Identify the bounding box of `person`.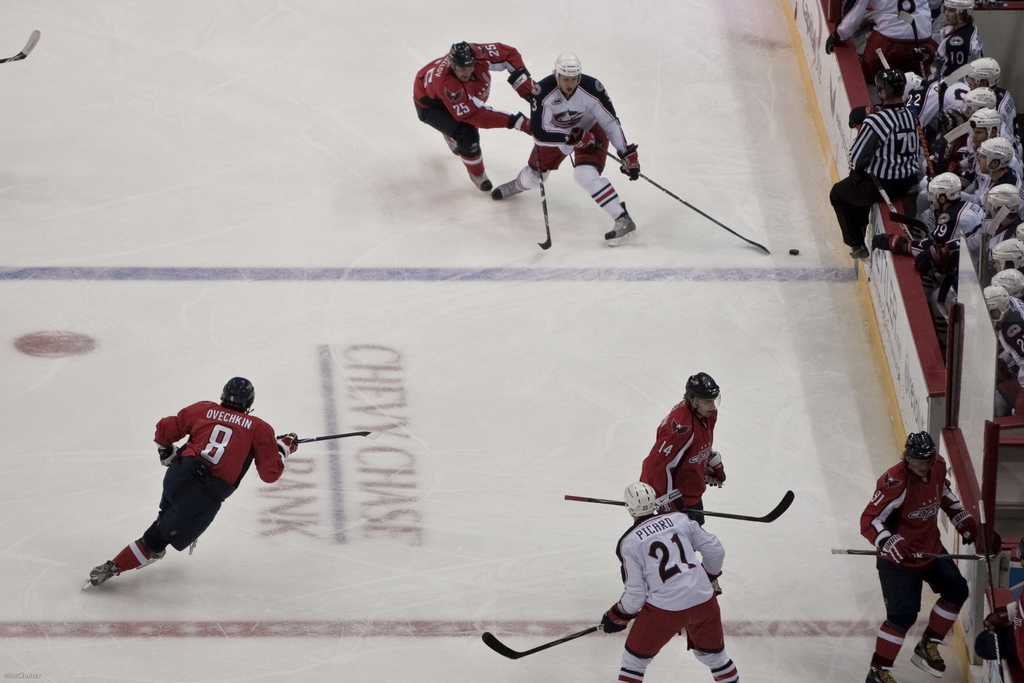
BBox(491, 47, 645, 247).
